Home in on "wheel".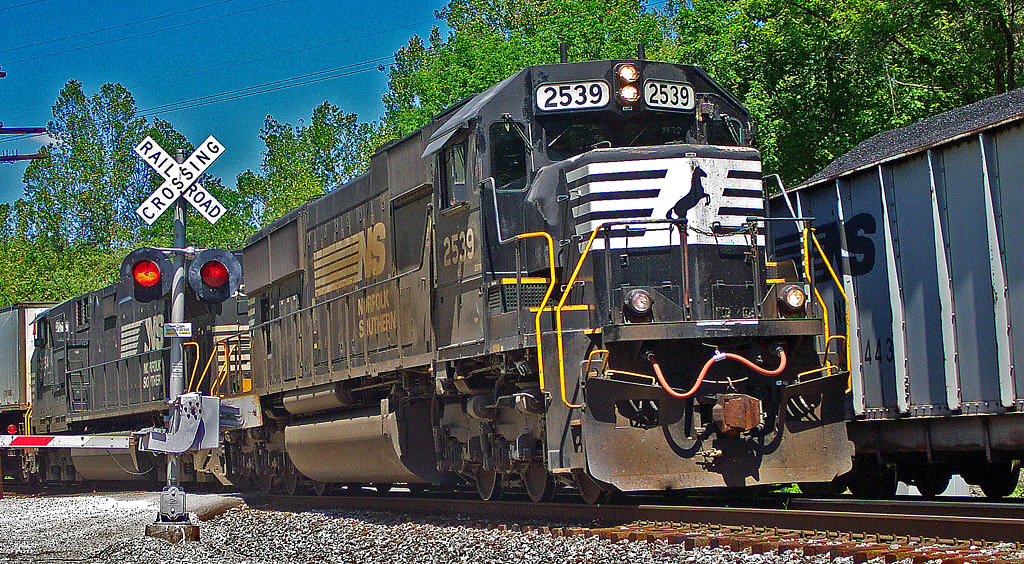
Homed in at bbox=(253, 472, 273, 498).
